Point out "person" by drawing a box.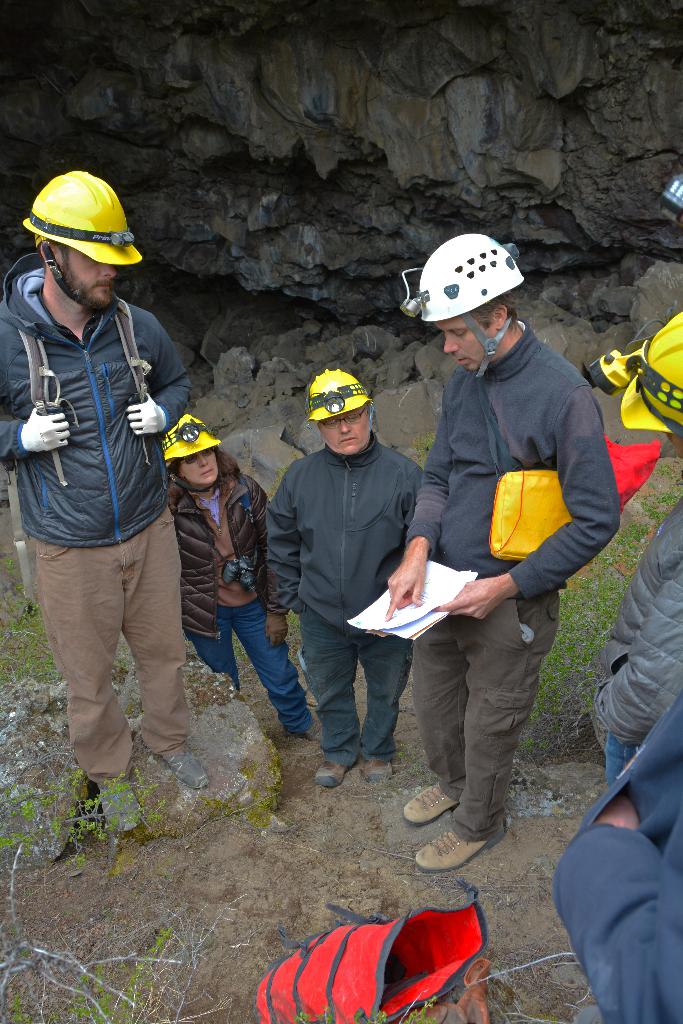
(385, 230, 660, 877).
